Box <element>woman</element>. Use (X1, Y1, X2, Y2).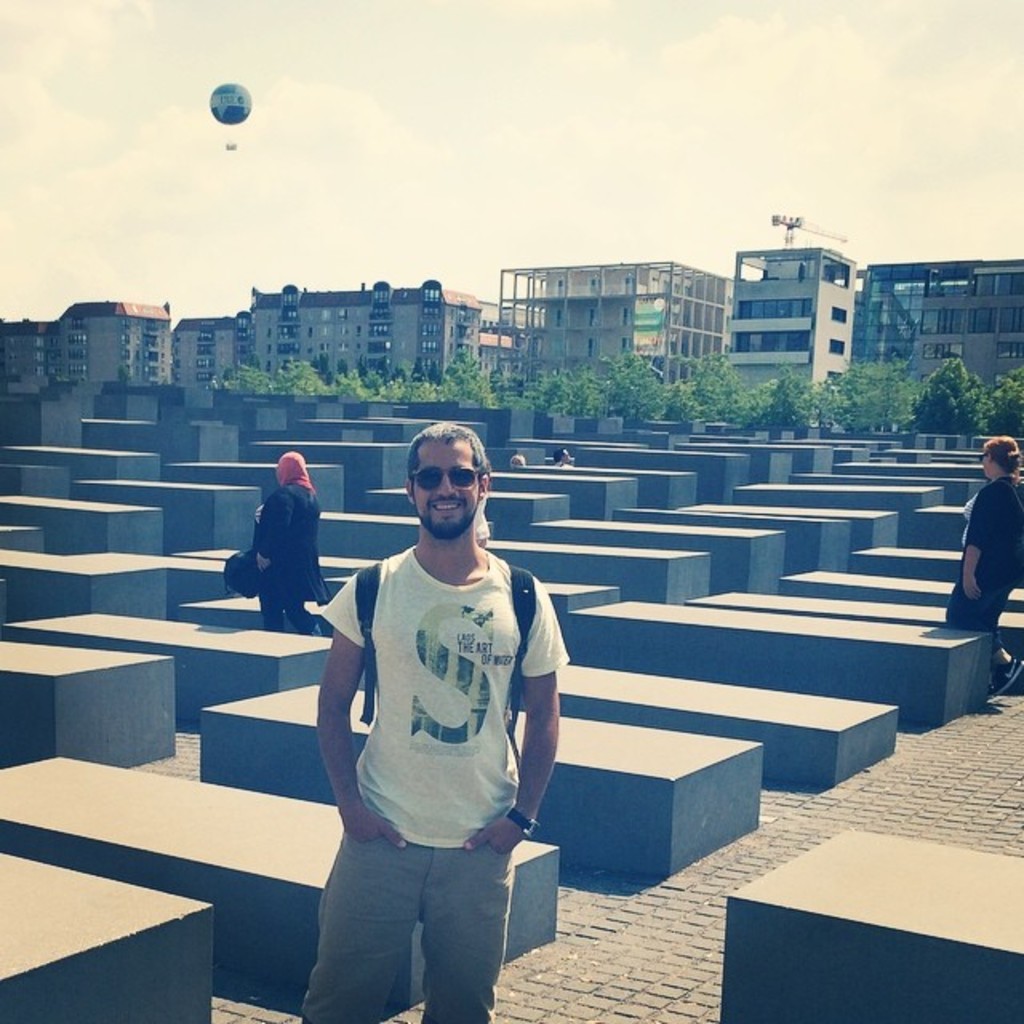
(946, 435, 1022, 696).
